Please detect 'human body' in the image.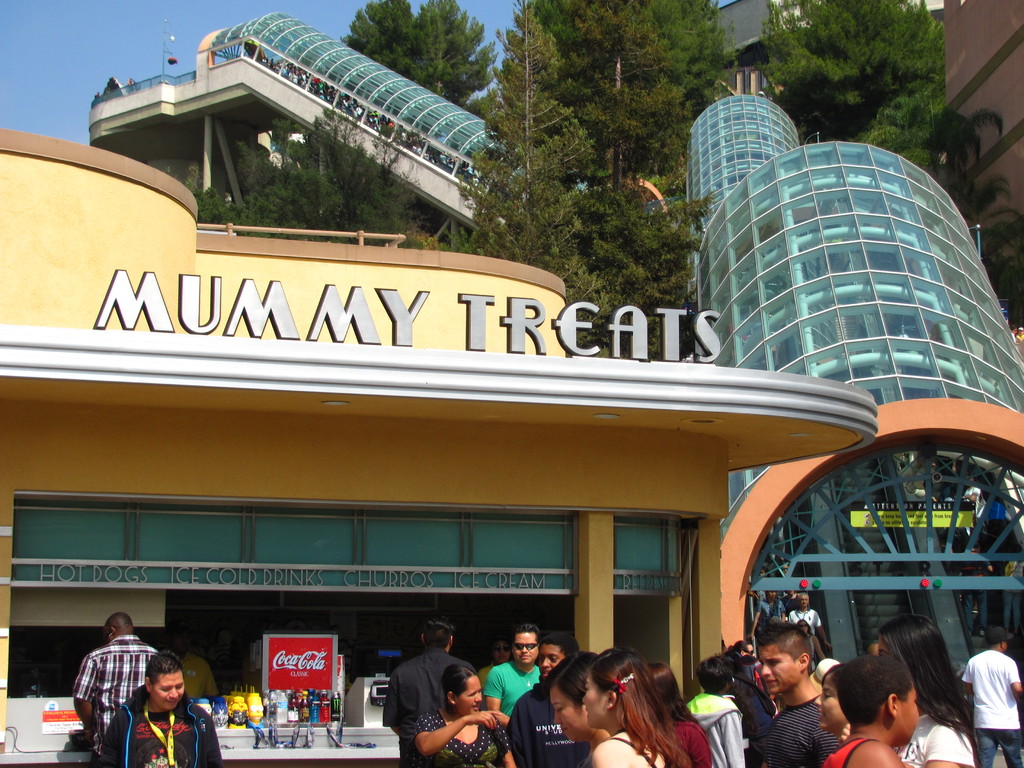
{"left": 91, "top": 647, "right": 223, "bottom": 767}.
